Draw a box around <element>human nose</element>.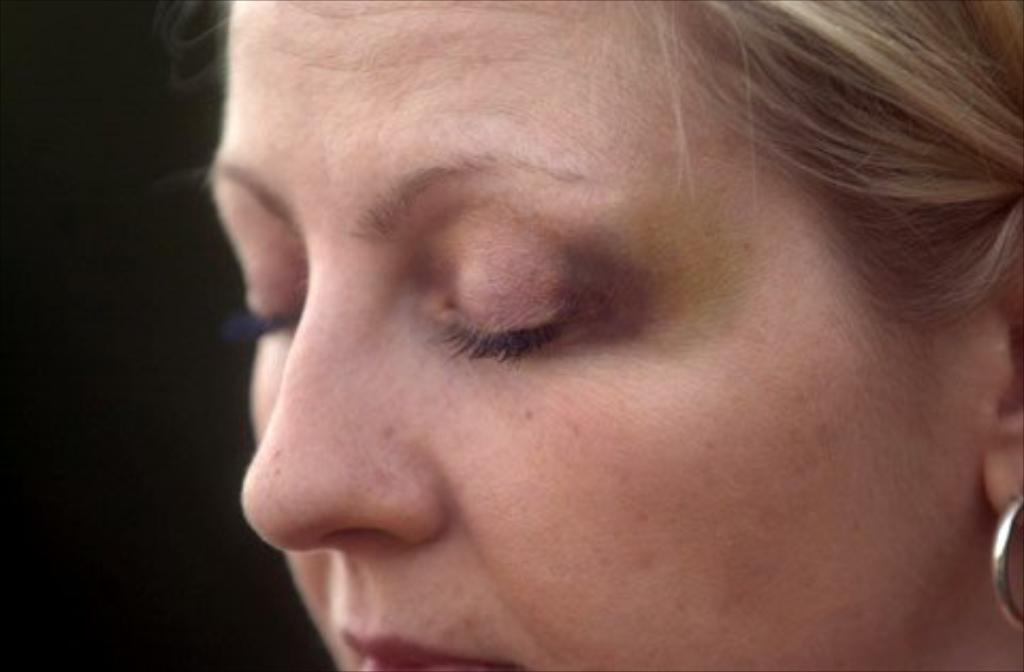
pyautogui.locateOnScreen(239, 284, 439, 550).
